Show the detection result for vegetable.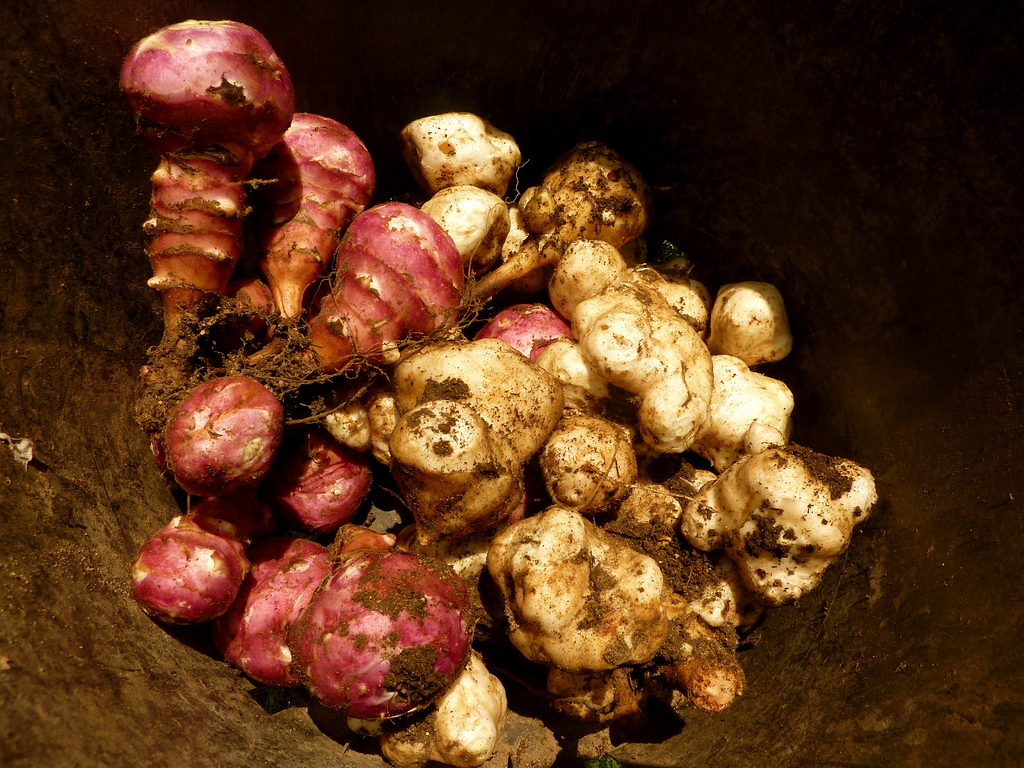
{"x1": 272, "y1": 498, "x2": 463, "y2": 715}.
